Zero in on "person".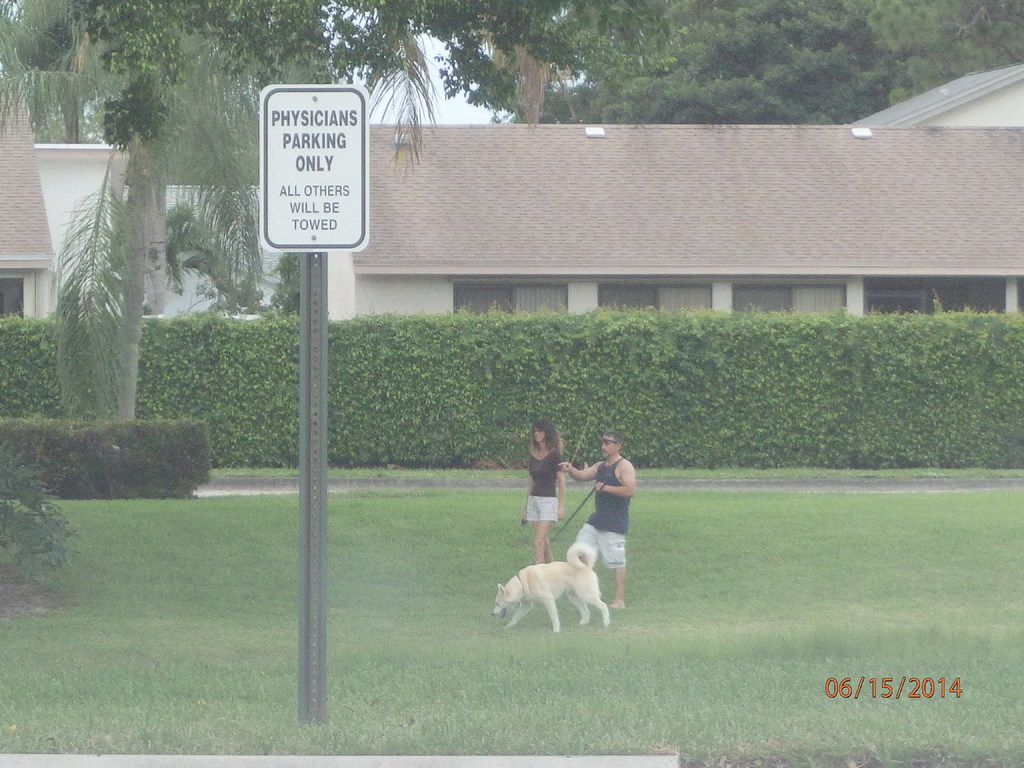
Zeroed in: [left=560, top=430, right=634, bottom=607].
